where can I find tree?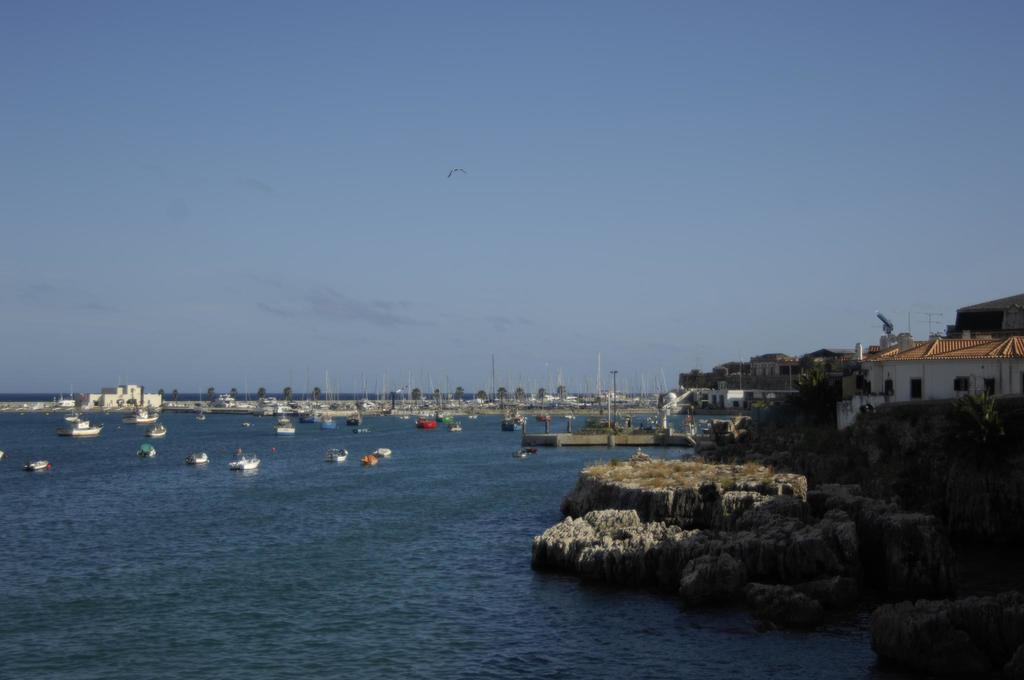
You can find it at rect(537, 387, 548, 411).
